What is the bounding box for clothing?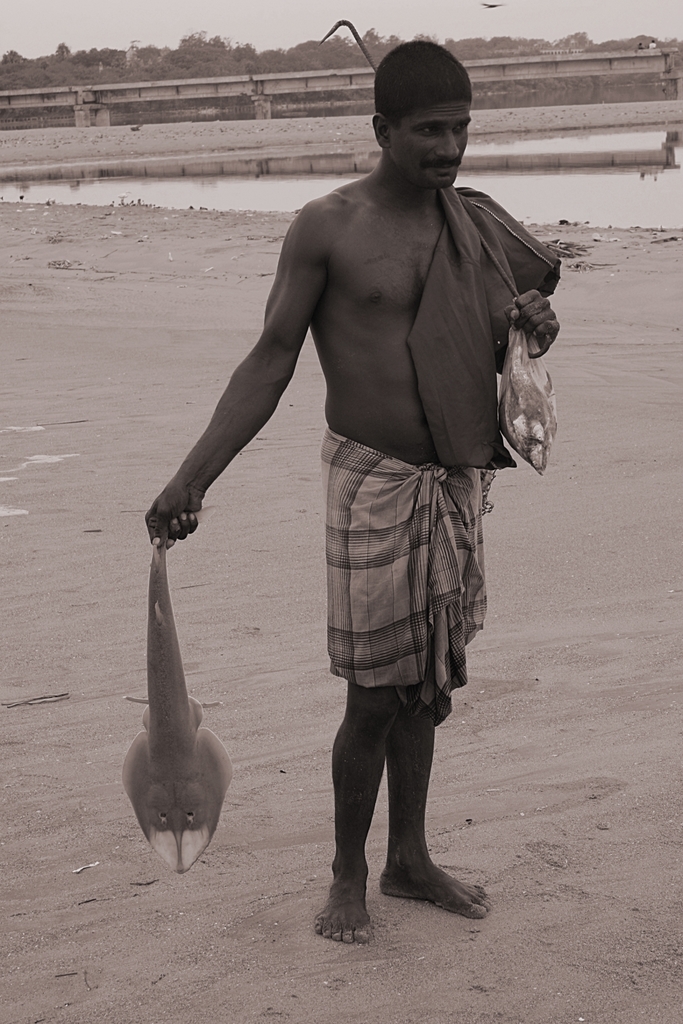
box(322, 181, 562, 723).
